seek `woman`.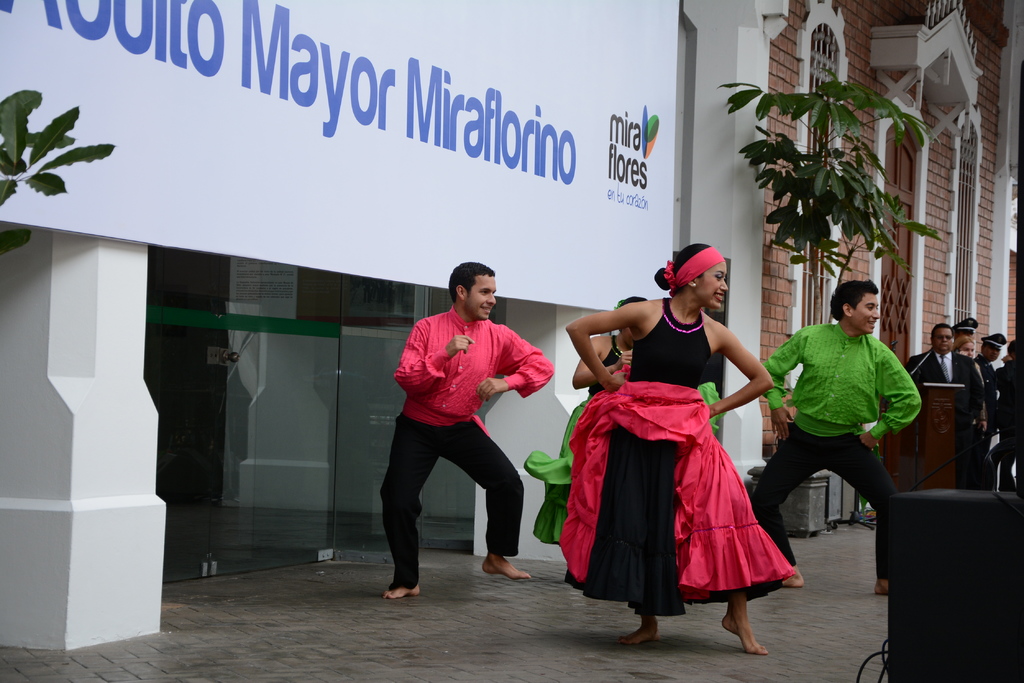
{"left": 953, "top": 335, "right": 988, "bottom": 494}.
